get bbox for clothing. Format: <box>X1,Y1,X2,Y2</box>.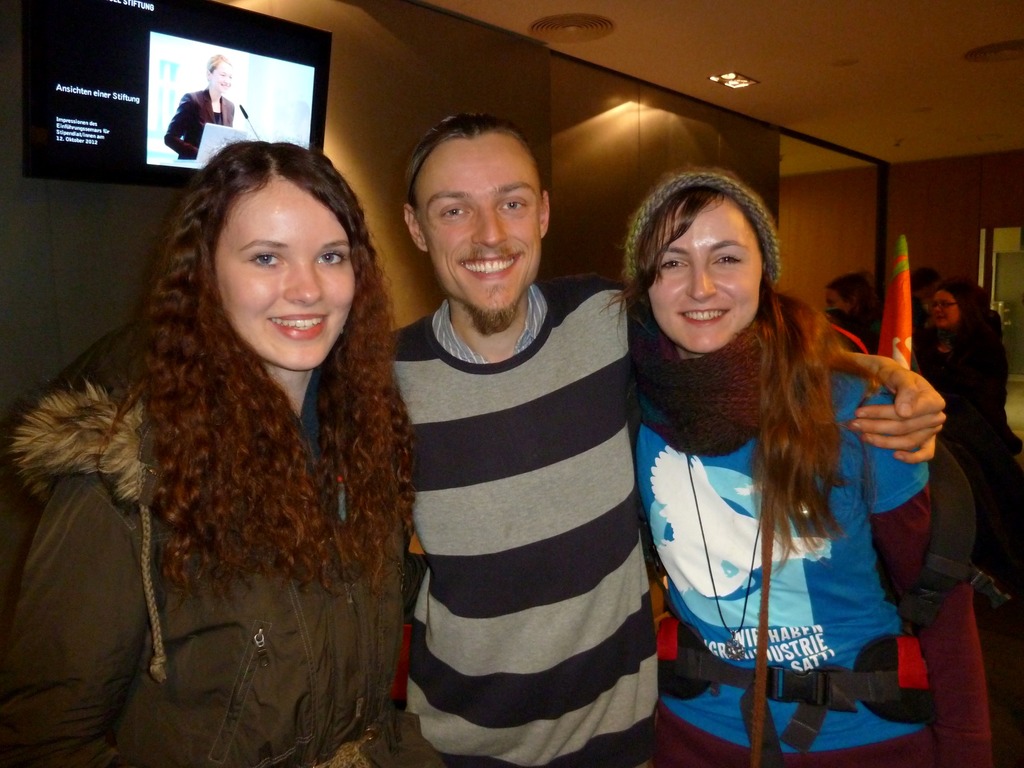
<box>914,331,1021,481</box>.
